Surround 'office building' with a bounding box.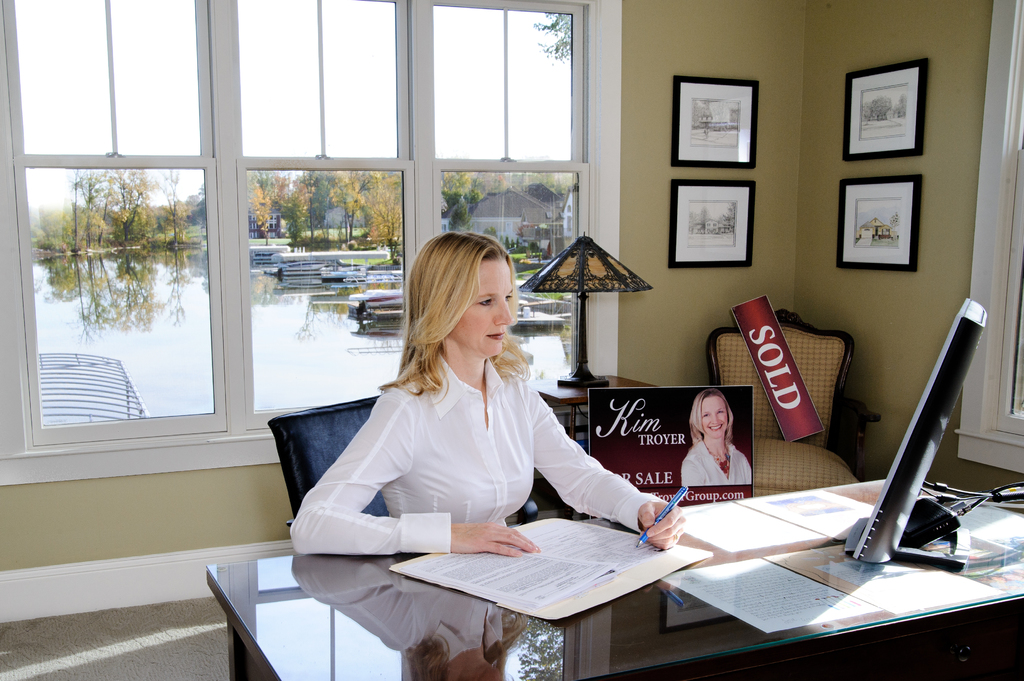
x1=516, y1=287, x2=970, y2=669.
